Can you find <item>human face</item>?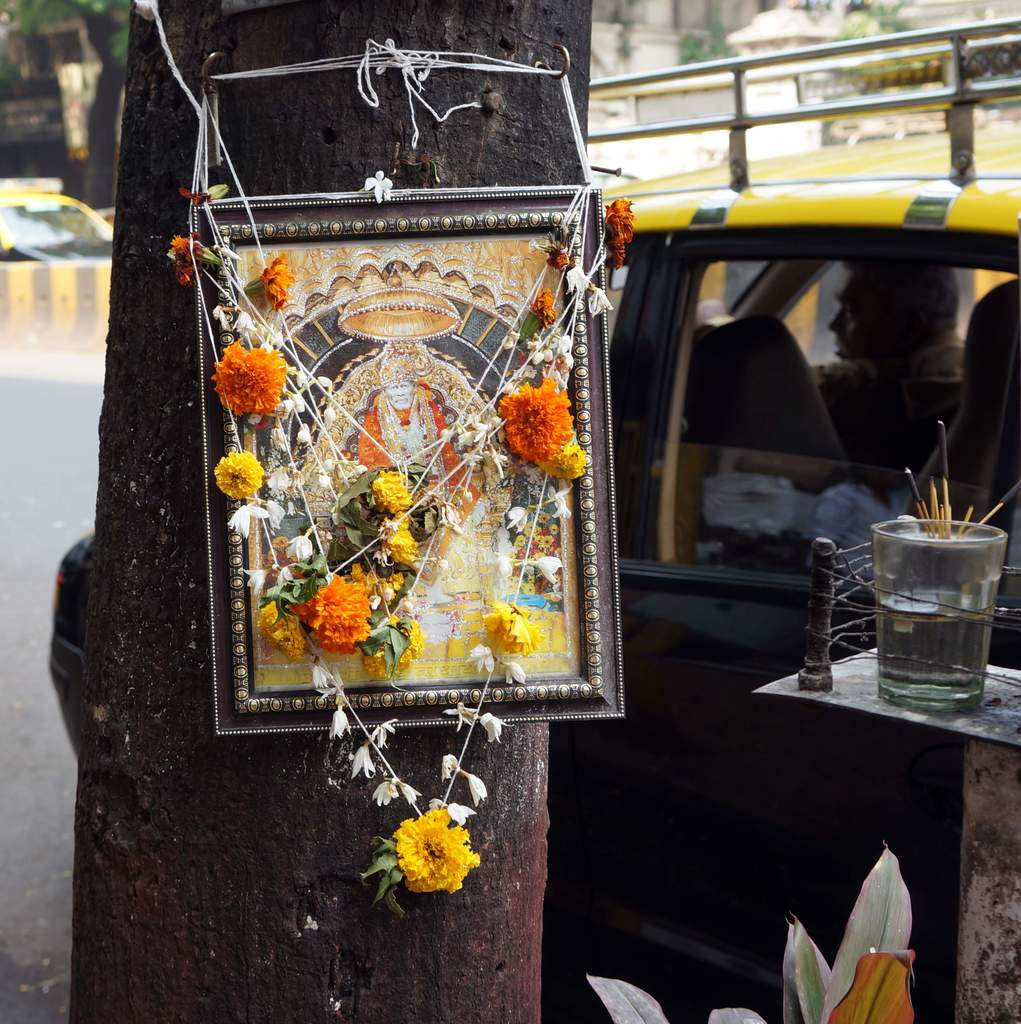
Yes, bounding box: {"x1": 819, "y1": 251, "x2": 896, "y2": 370}.
